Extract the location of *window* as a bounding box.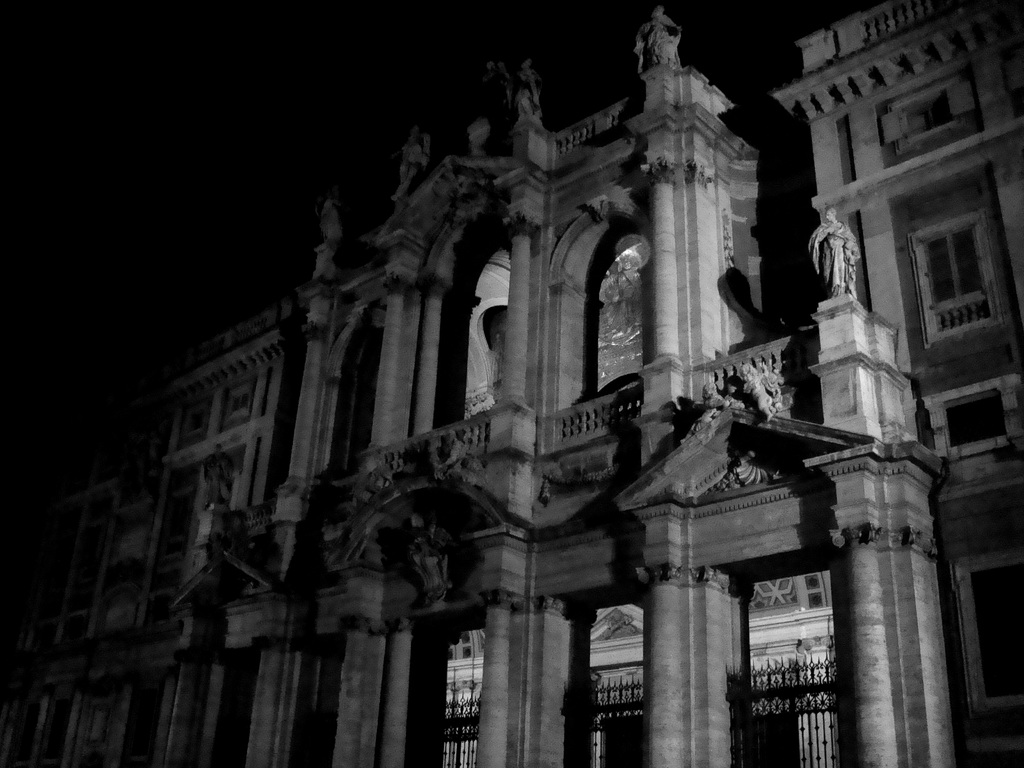
941 374 1009 456.
